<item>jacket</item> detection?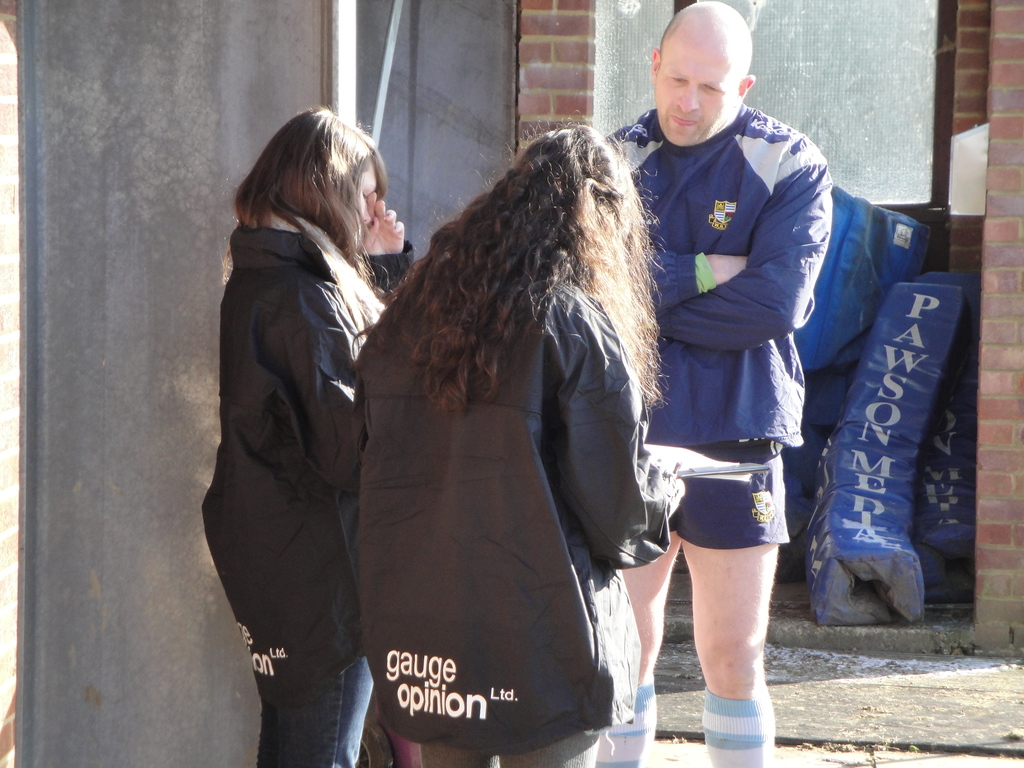
select_region(192, 125, 404, 668)
